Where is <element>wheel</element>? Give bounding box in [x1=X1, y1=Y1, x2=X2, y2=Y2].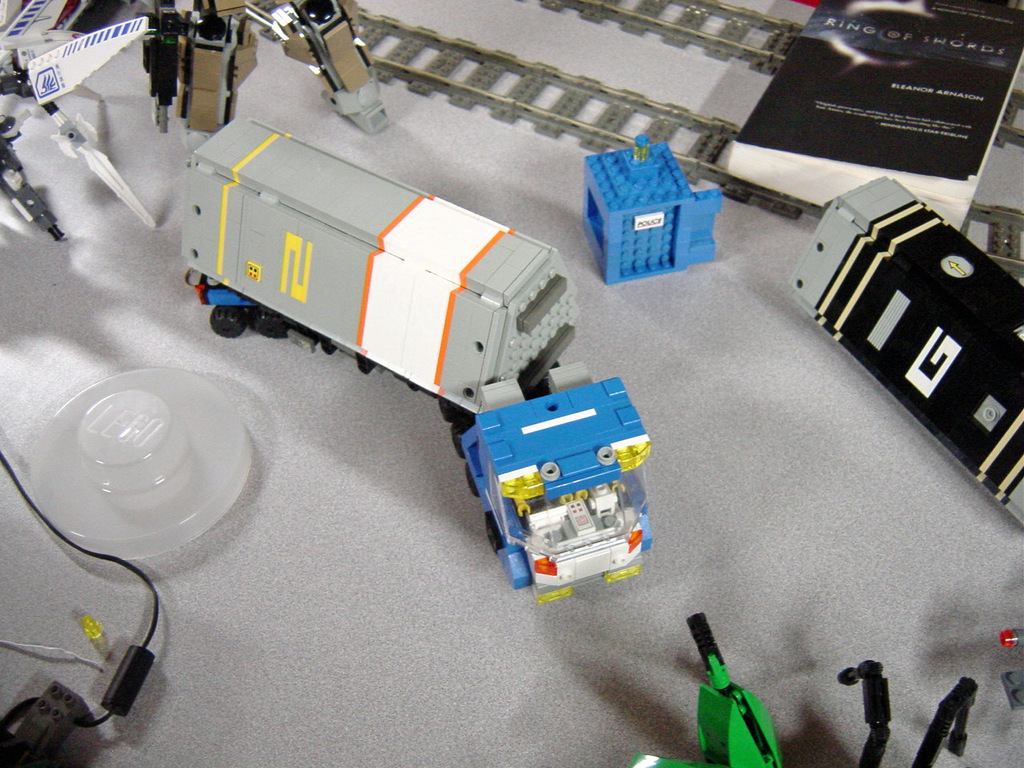
[x1=250, y1=305, x2=295, y2=341].
